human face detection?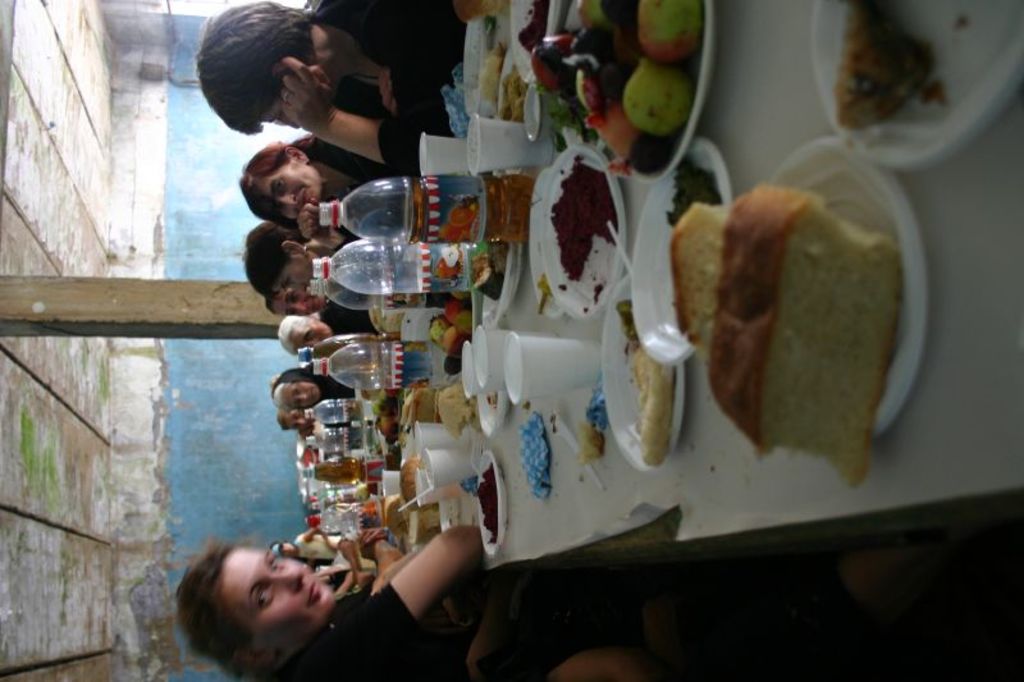
pyautogui.locateOnScreen(266, 159, 325, 219)
